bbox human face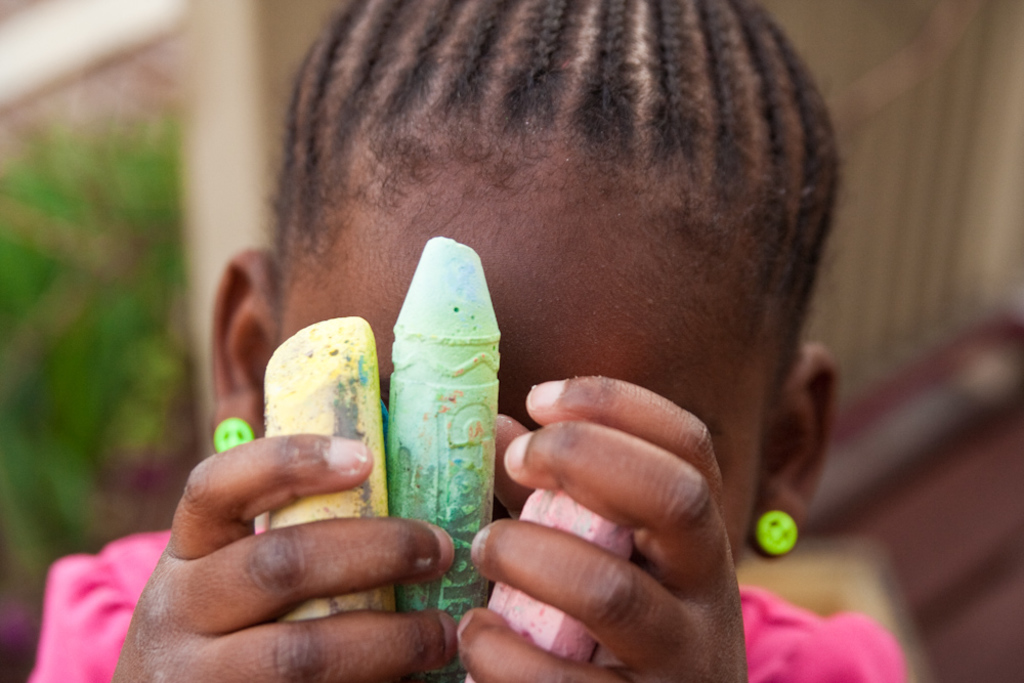
locate(261, 155, 768, 572)
